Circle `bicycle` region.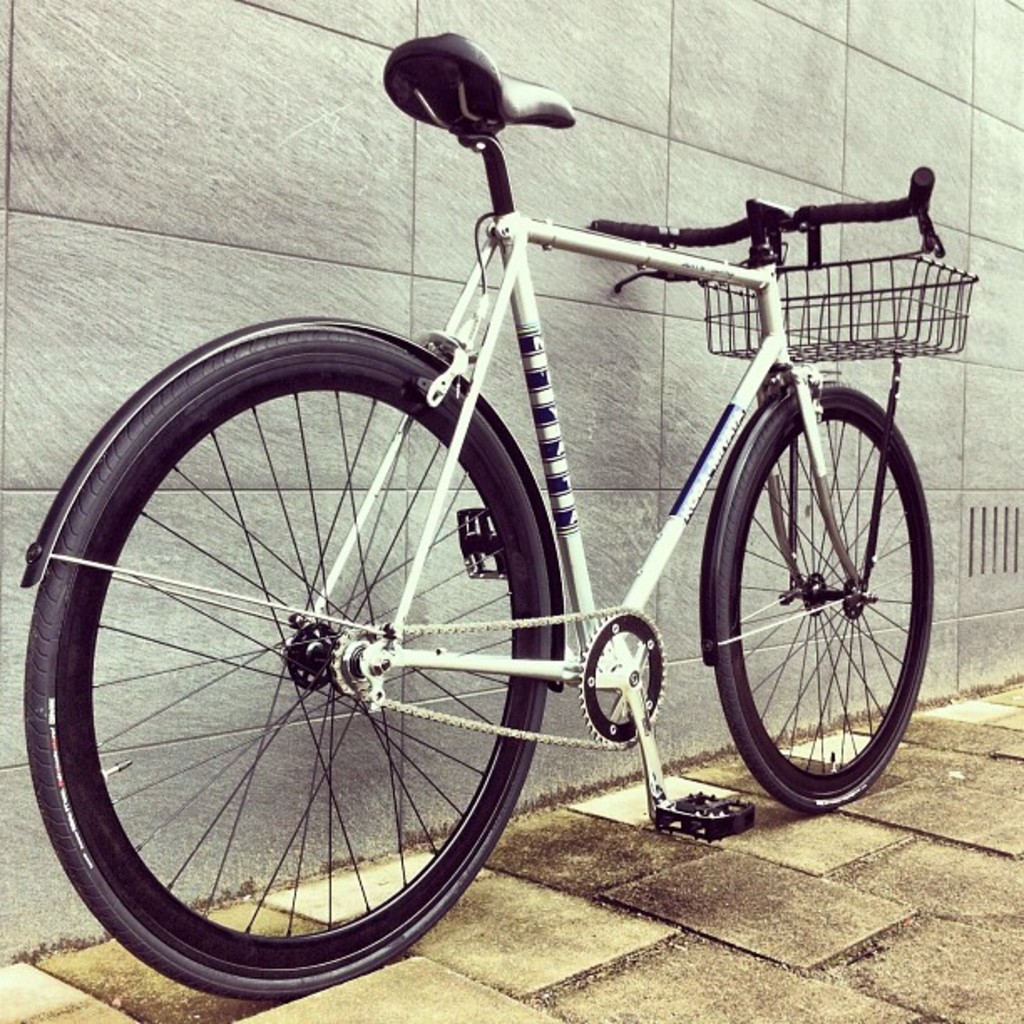
Region: 45:37:1001:952.
